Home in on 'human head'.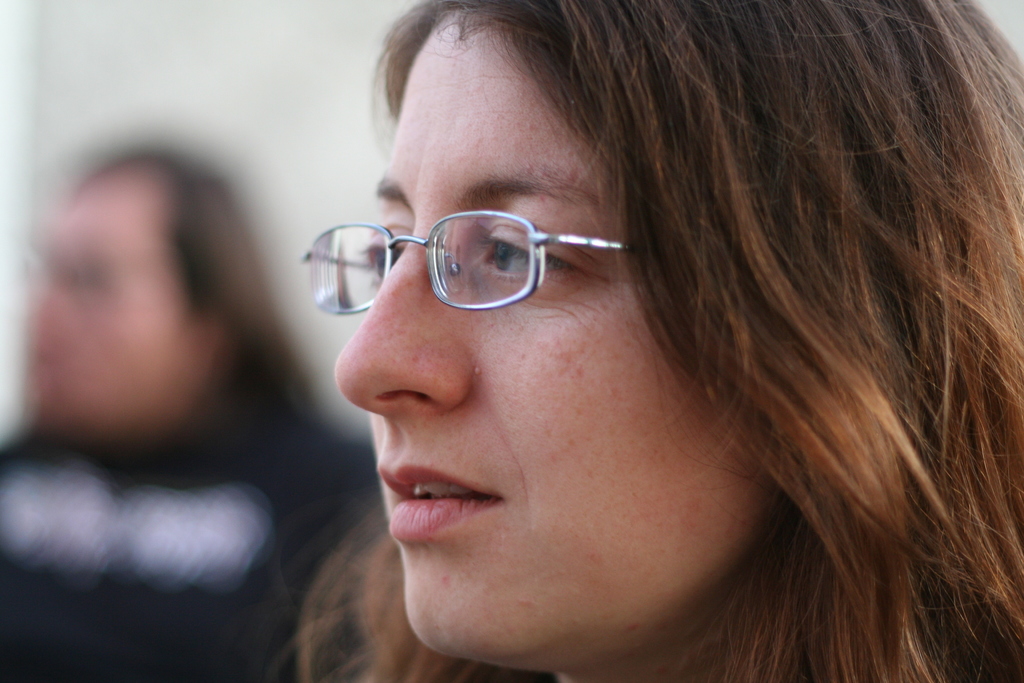
Homed in at bbox=(273, 0, 1023, 682).
